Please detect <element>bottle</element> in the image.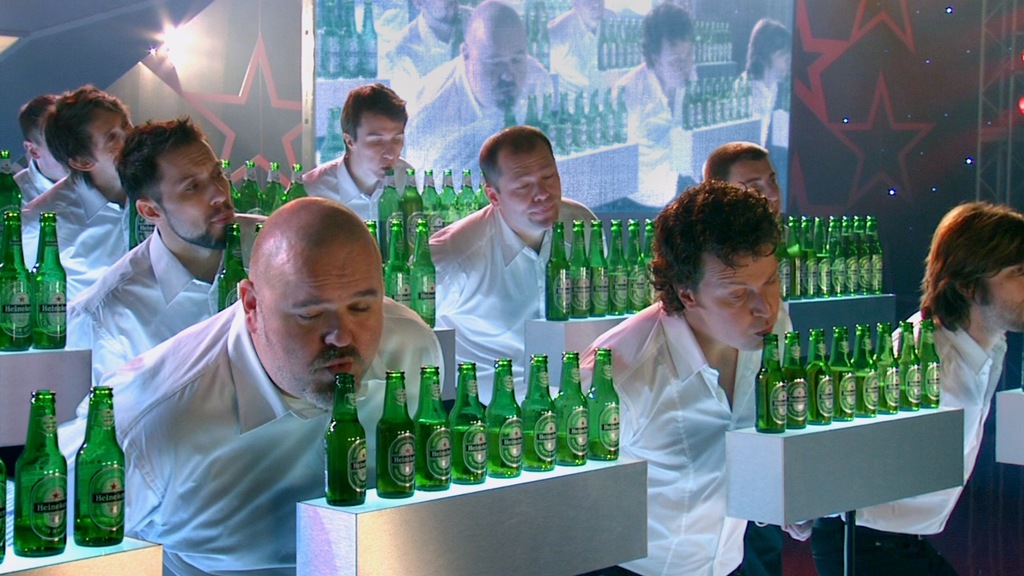
[left=634, top=212, right=652, bottom=303].
